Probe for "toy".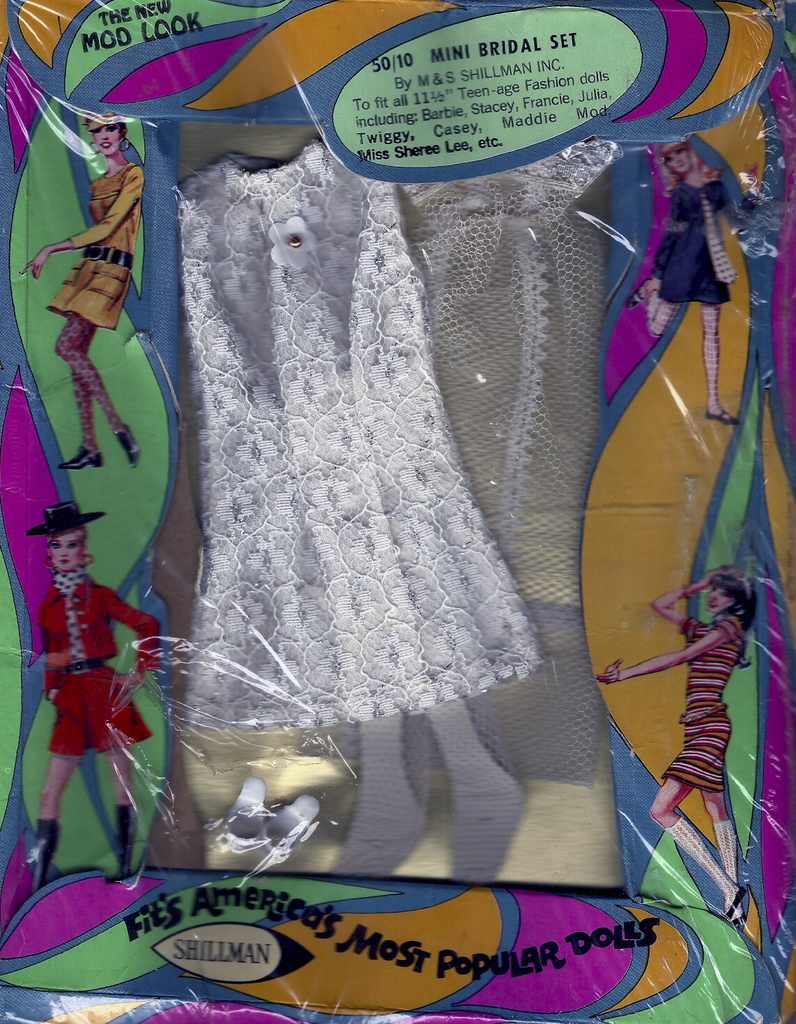
Probe result: (10, 96, 158, 472).
